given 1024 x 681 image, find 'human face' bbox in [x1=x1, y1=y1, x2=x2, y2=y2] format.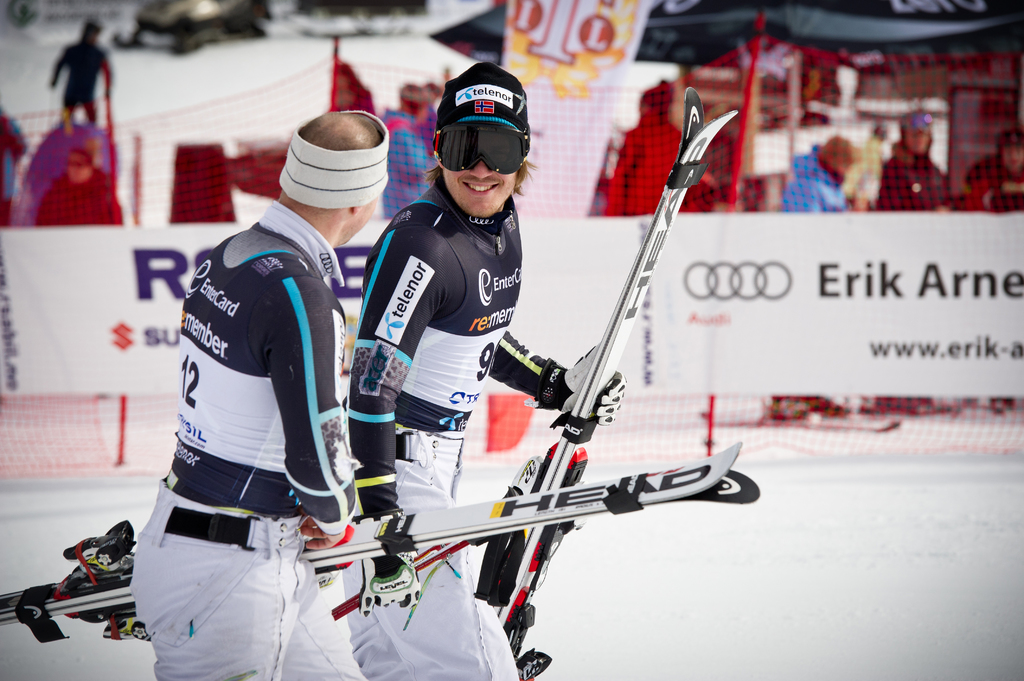
[x1=441, y1=122, x2=518, y2=218].
